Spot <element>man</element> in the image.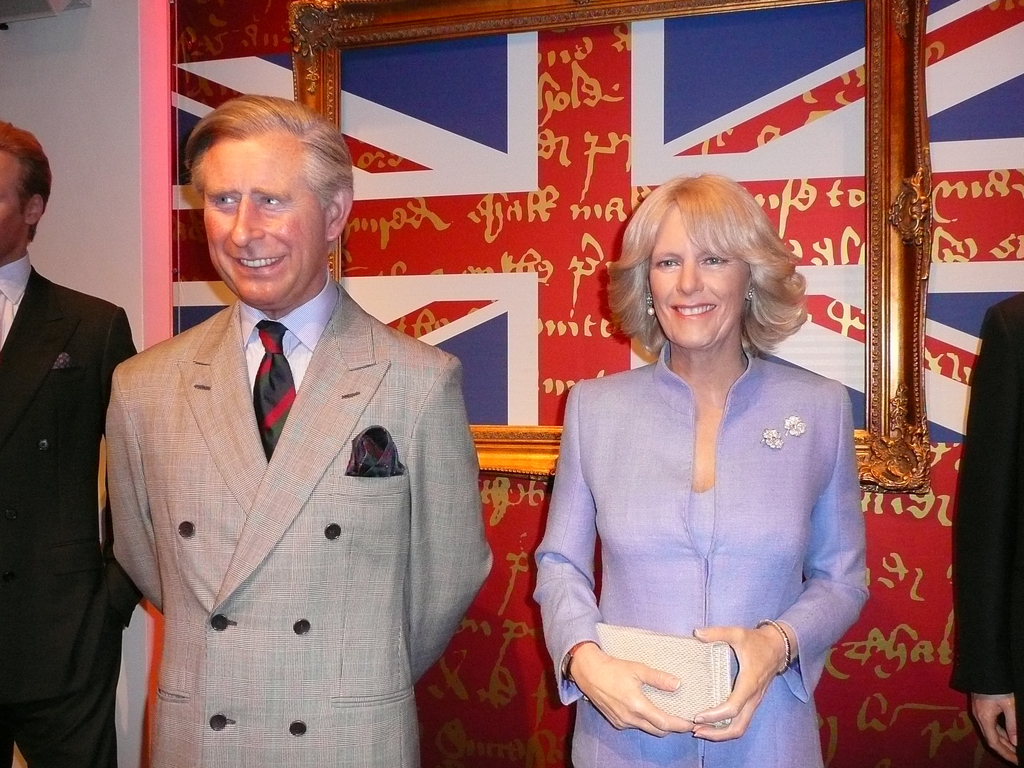
<element>man</element> found at Rect(950, 289, 1023, 767).
